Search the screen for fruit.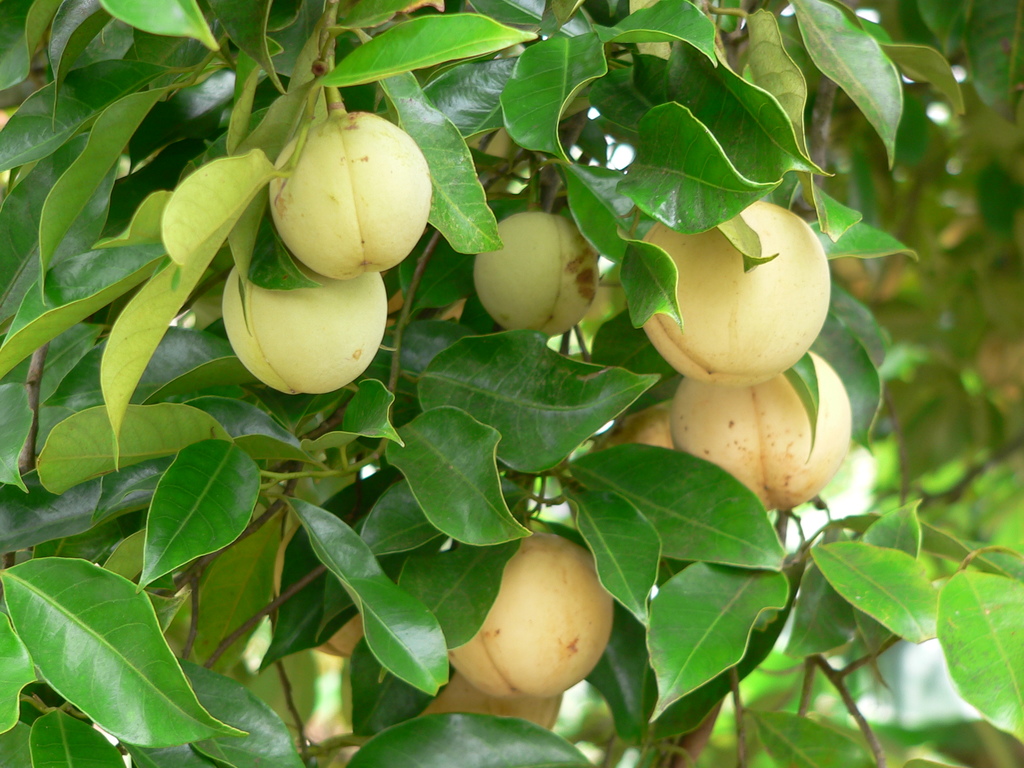
Found at left=419, top=669, right=563, bottom=733.
